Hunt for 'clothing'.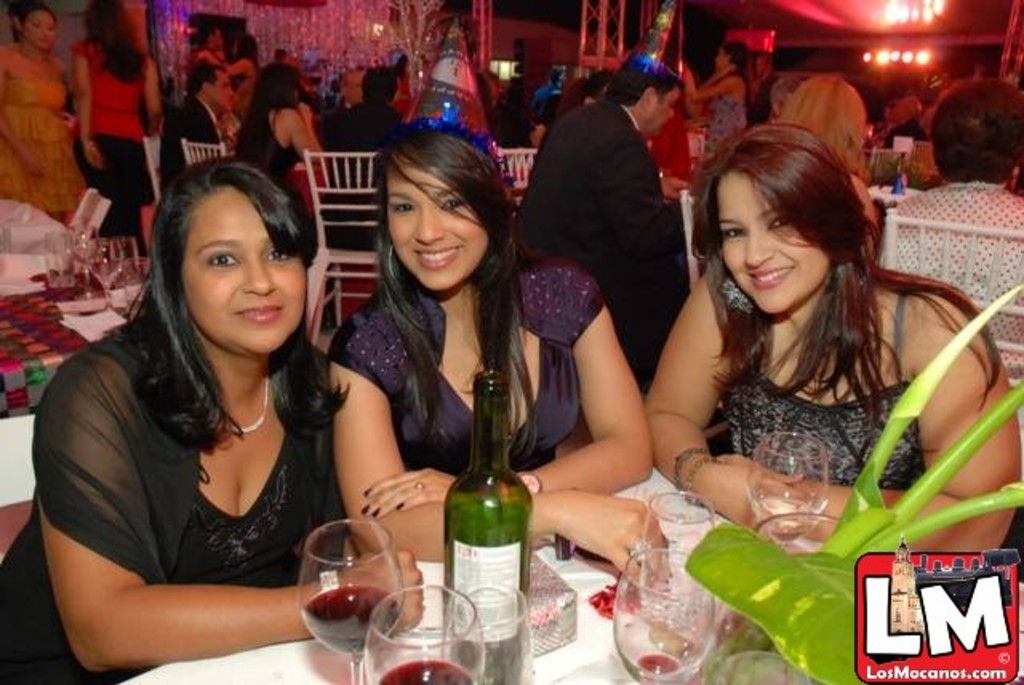
Hunted down at [x1=75, y1=384, x2=317, y2=639].
